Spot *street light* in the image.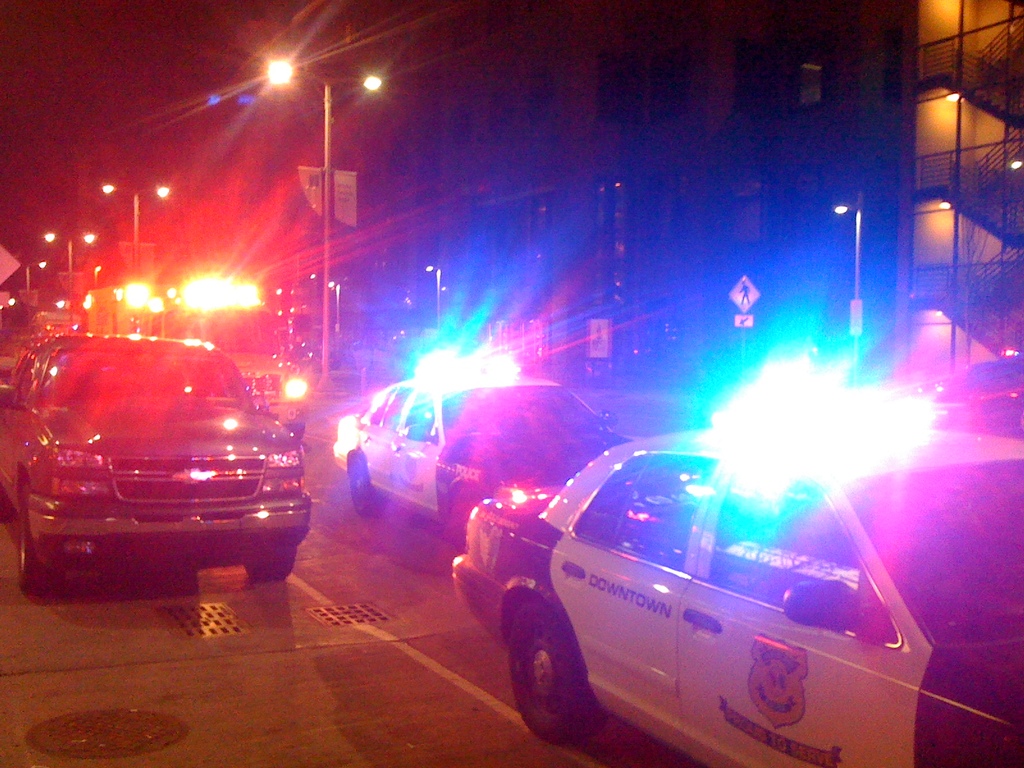
*street light* found at box(266, 60, 381, 383).
